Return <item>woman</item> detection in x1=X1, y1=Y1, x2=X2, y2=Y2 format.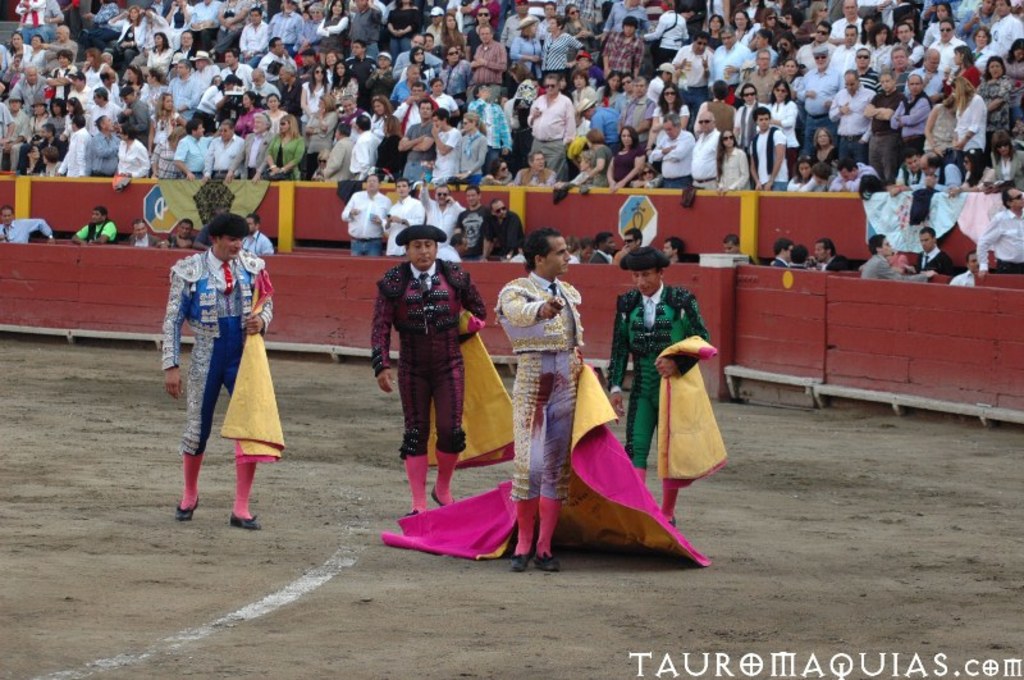
x1=314, y1=0, x2=347, y2=56.
